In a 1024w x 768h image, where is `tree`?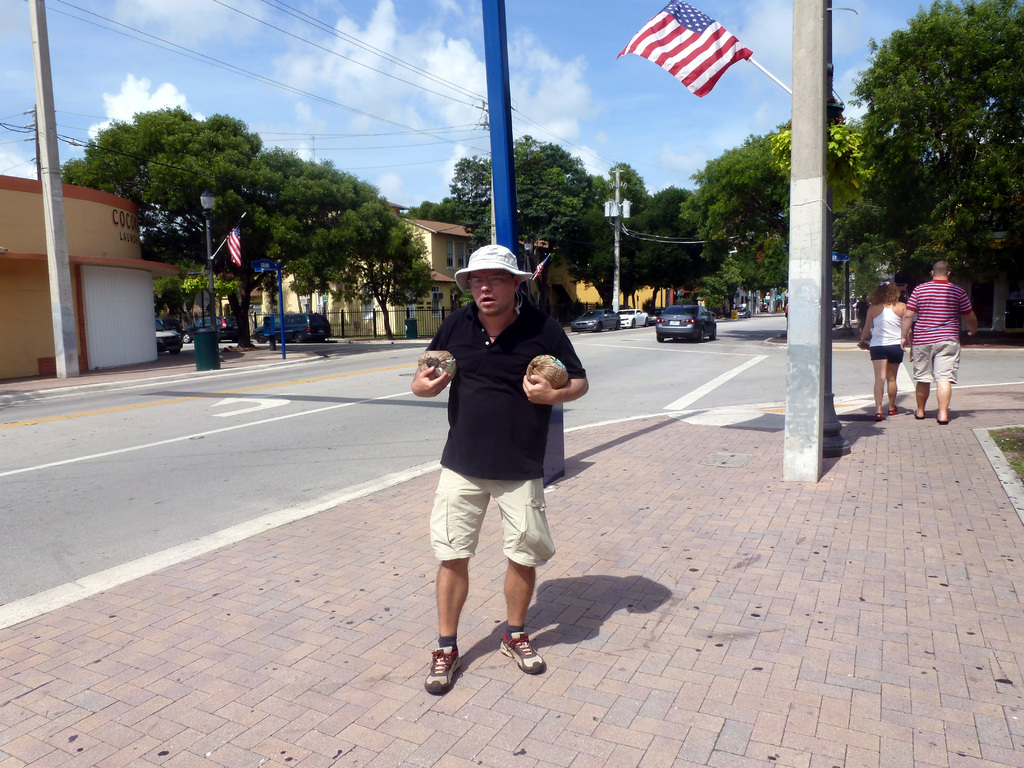
(left=815, top=0, right=1023, bottom=338).
